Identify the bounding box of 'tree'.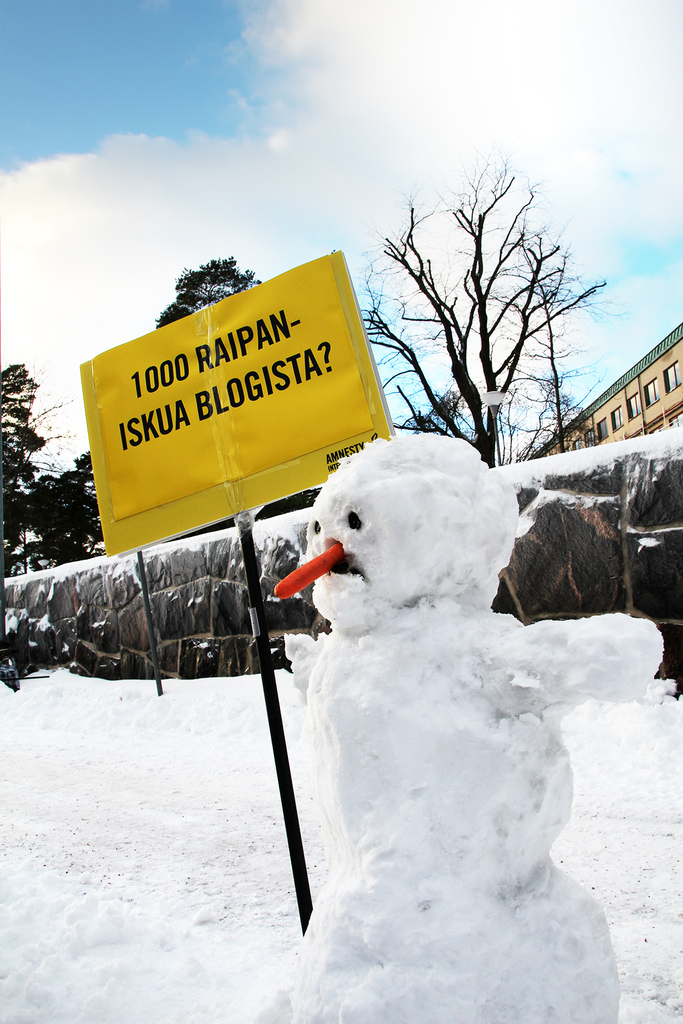
138 260 324 522.
